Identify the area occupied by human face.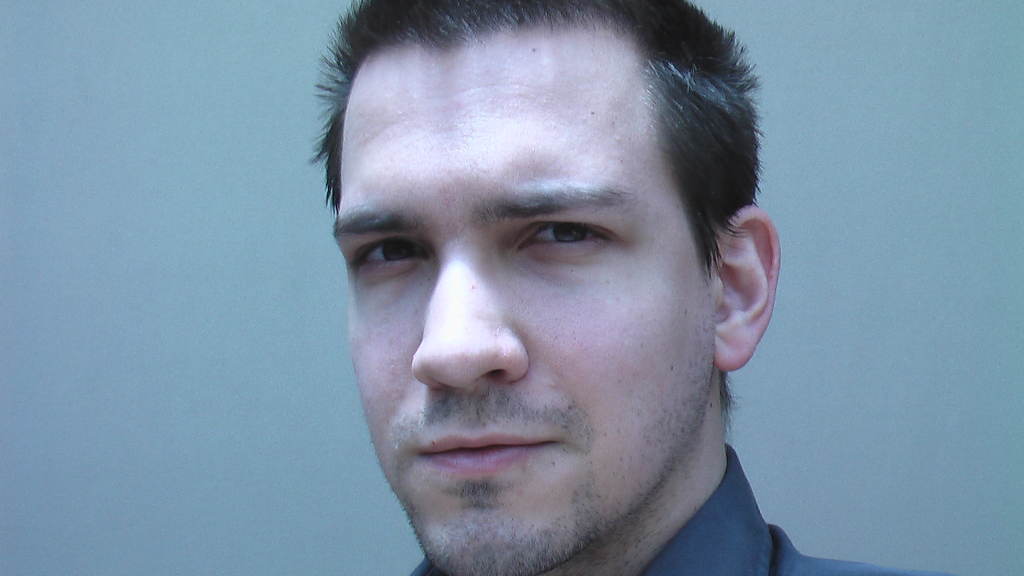
Area: [x1=340, y1=41, x2=714, y2=575].
